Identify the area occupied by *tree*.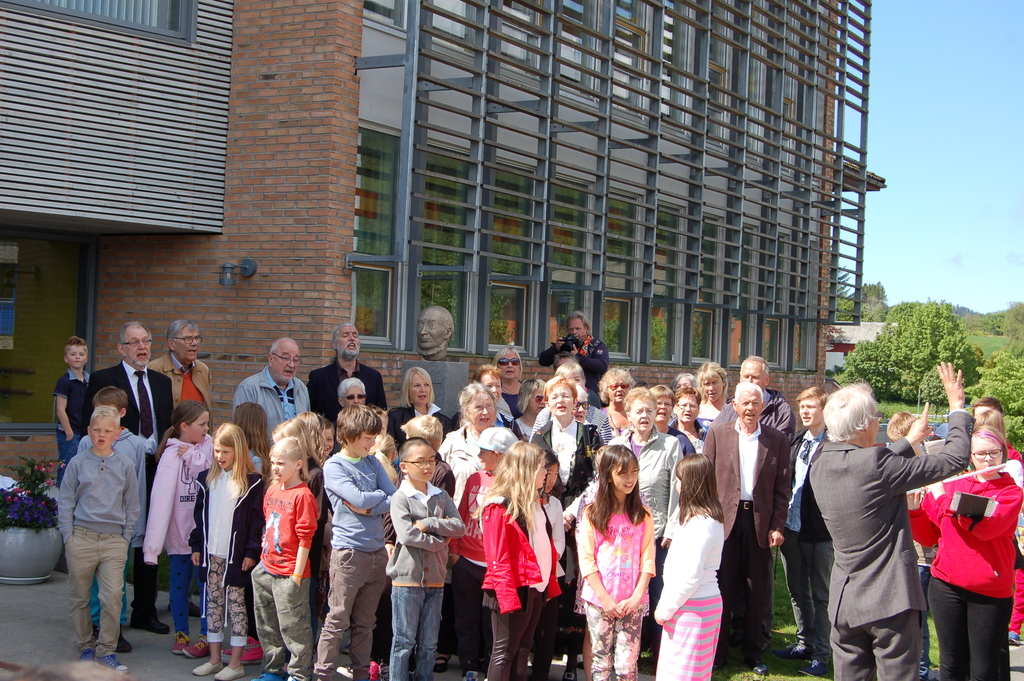
Area: 976, 302, 1023, 418.
